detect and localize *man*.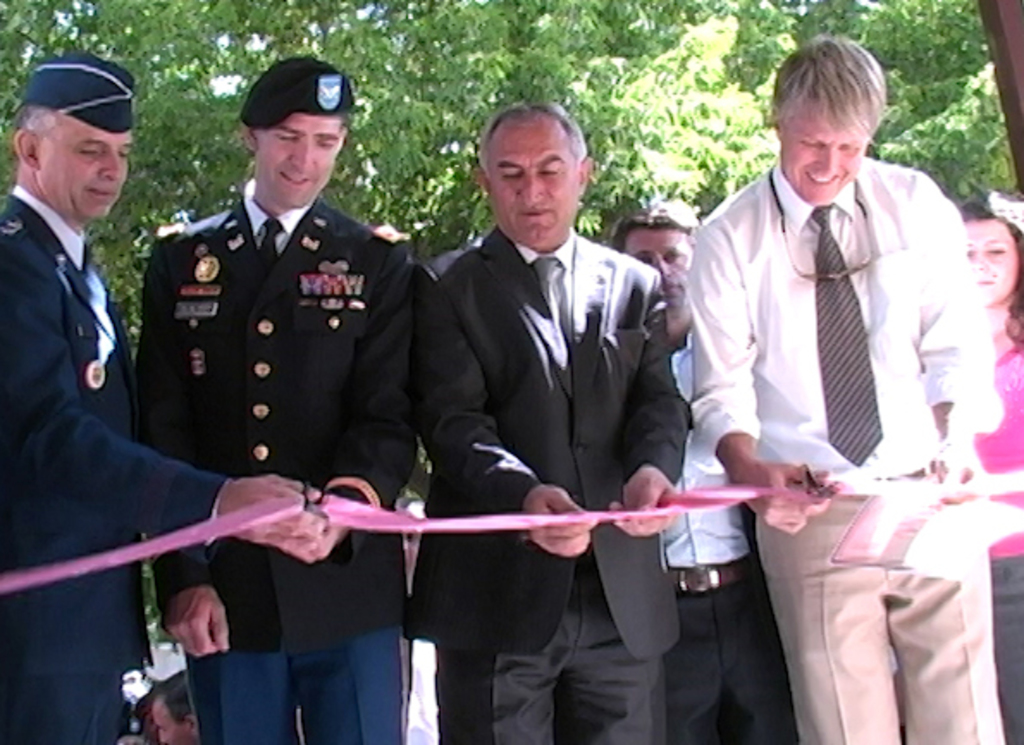
Localized at (x1=148, y1=666, x2=207, y2=743).
